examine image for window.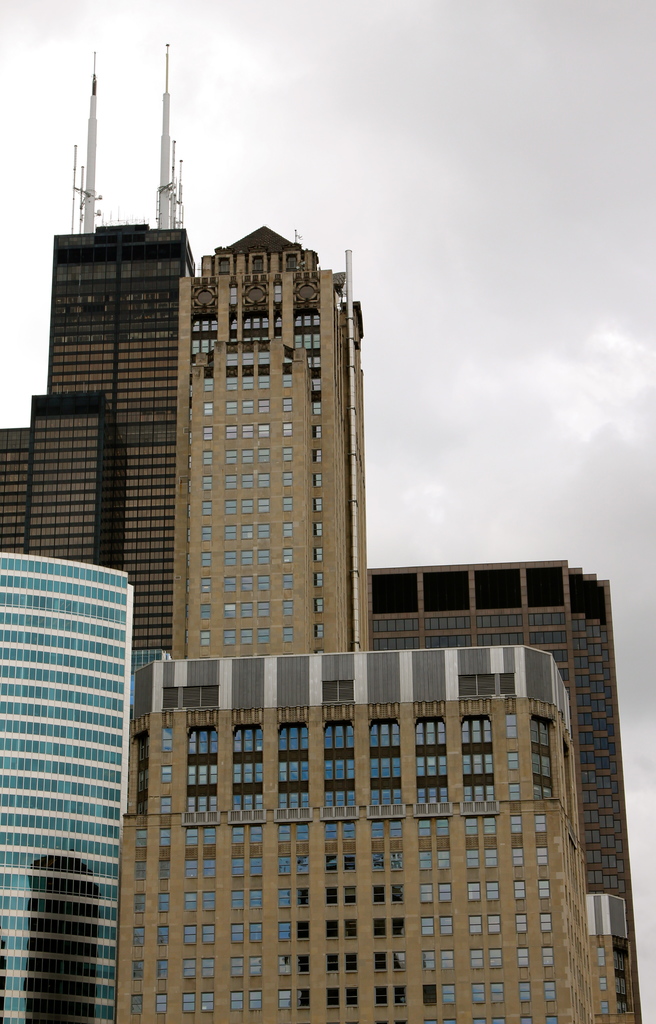
Examination result: select_region(344, 886, 353, 905).
